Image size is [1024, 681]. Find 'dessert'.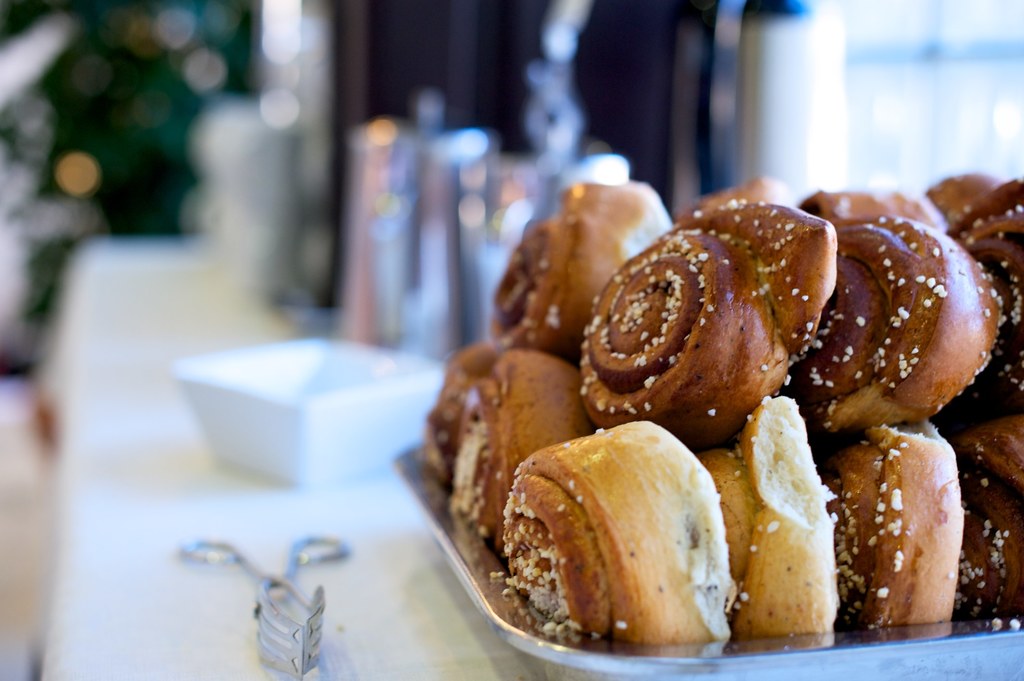
924:171:1023:401.
